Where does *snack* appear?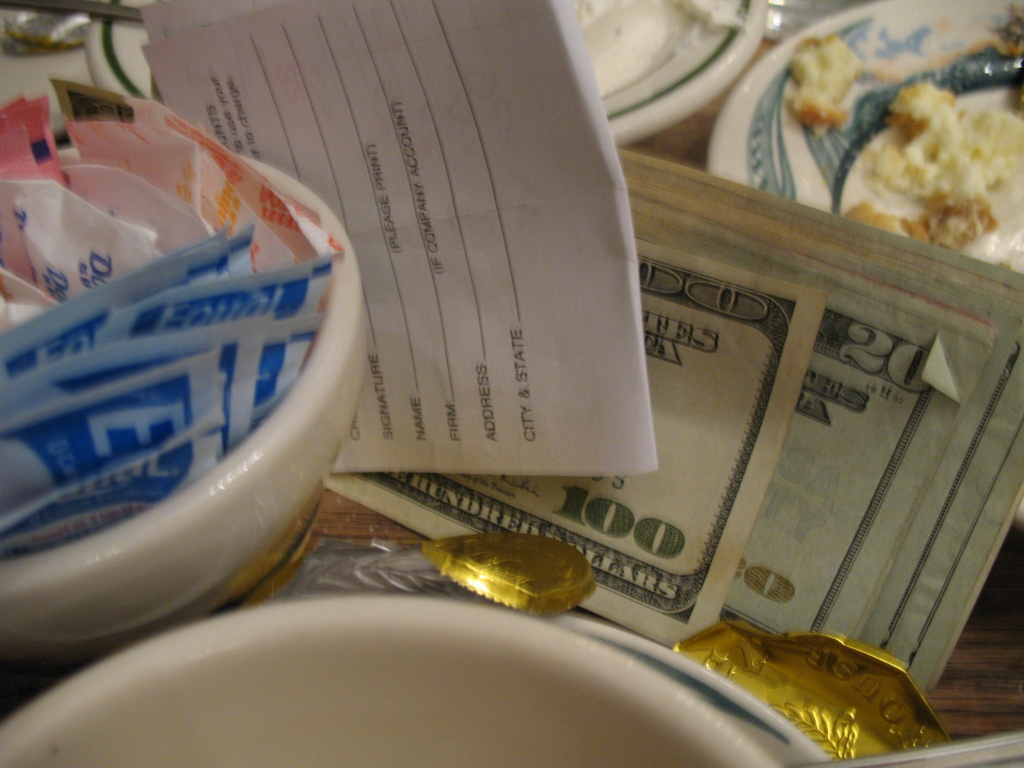
Appears at [840, 73, 1023, 232].
